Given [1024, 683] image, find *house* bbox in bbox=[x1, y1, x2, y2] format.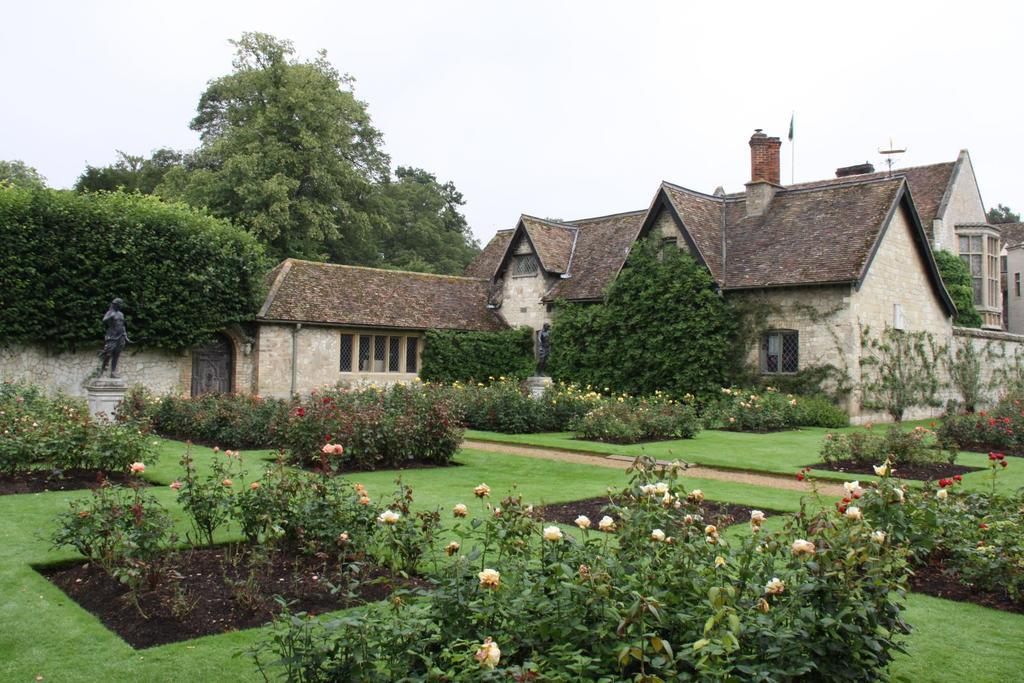
bbox=[194, 129, 933, 460].
